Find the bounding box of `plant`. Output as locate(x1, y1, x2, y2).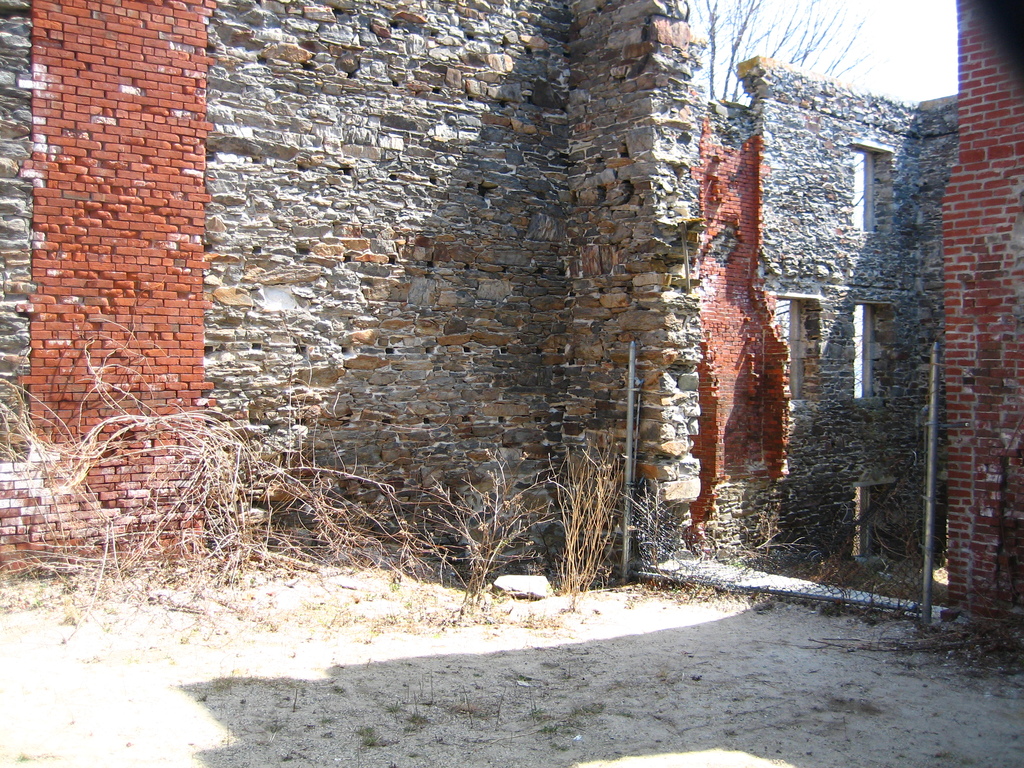
locate(364, 625, 377, 645).
